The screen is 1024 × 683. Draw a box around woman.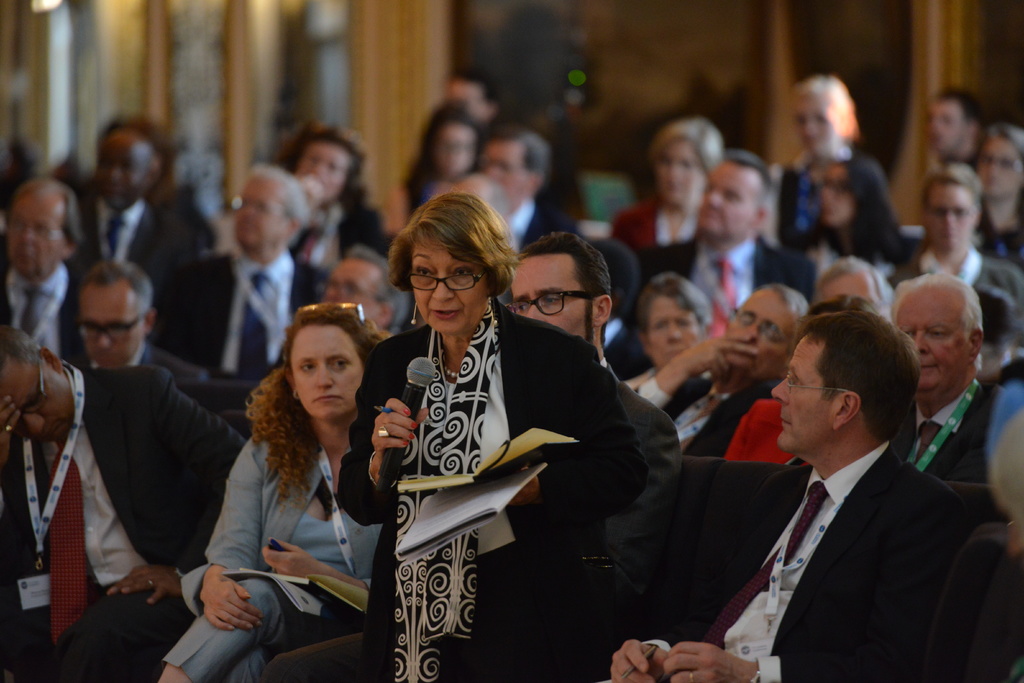
box(180, 310, 383, 663).
